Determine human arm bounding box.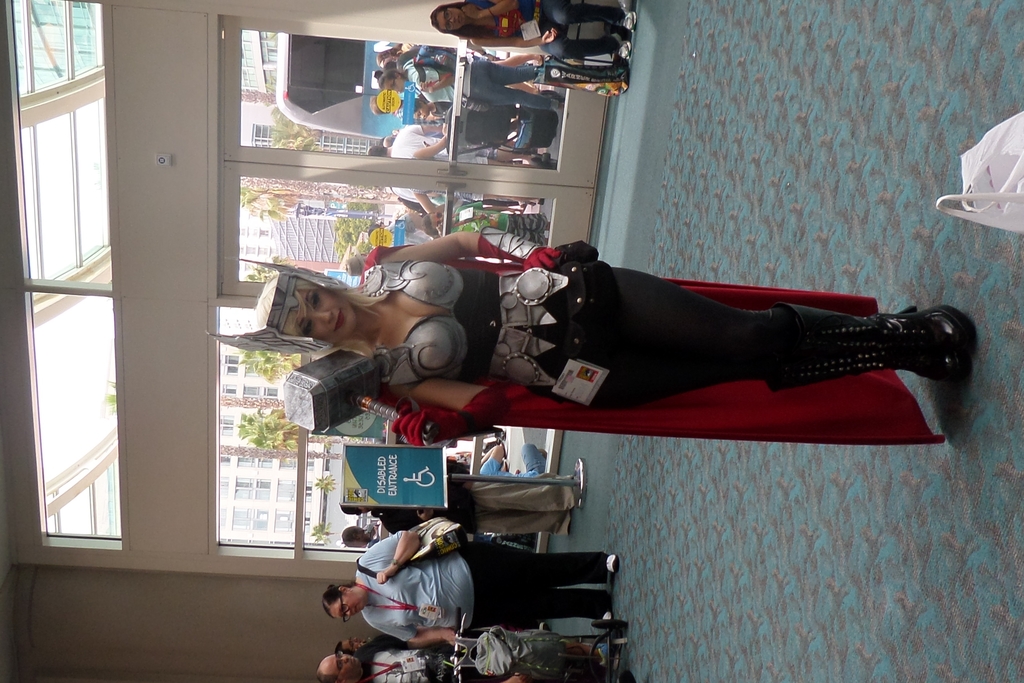
Determined: x1=465, y1=3, x2=516, y2=18.
